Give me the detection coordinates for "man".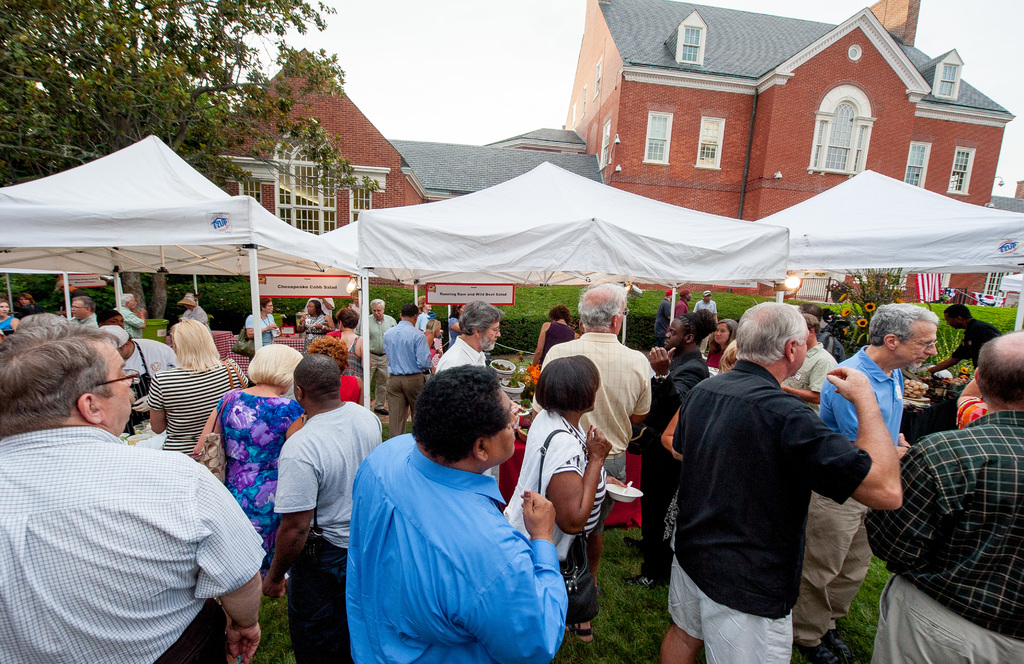
locate(70, 294, 97, 326).
